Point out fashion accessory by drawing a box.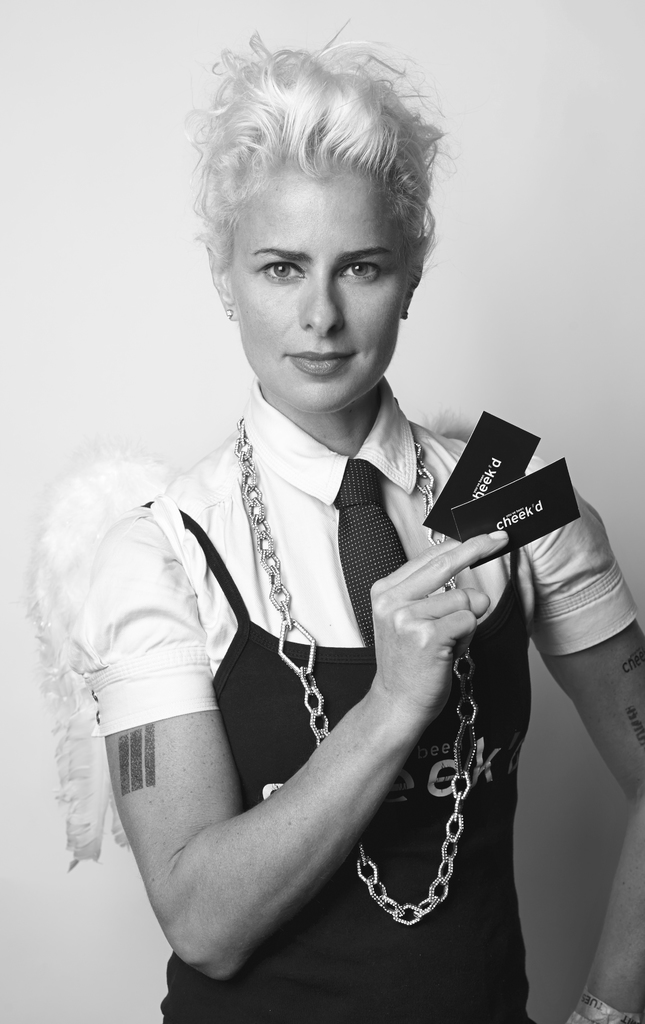
locate(343, 460, 409, 651).
